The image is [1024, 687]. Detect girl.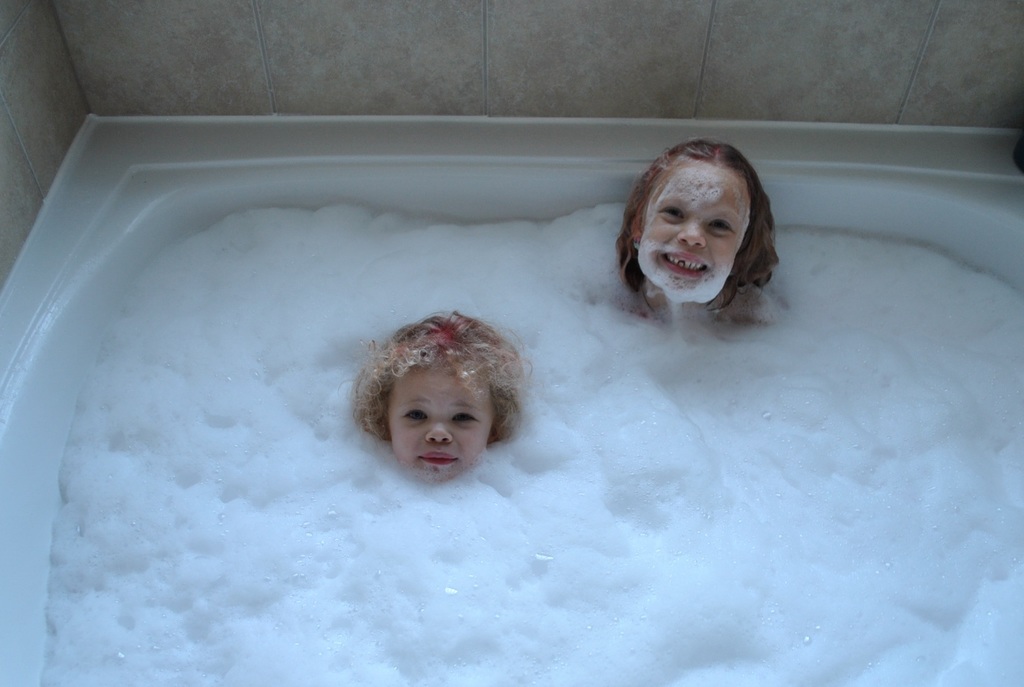
Detection: <region>614, 137, 780, 325</region>.
